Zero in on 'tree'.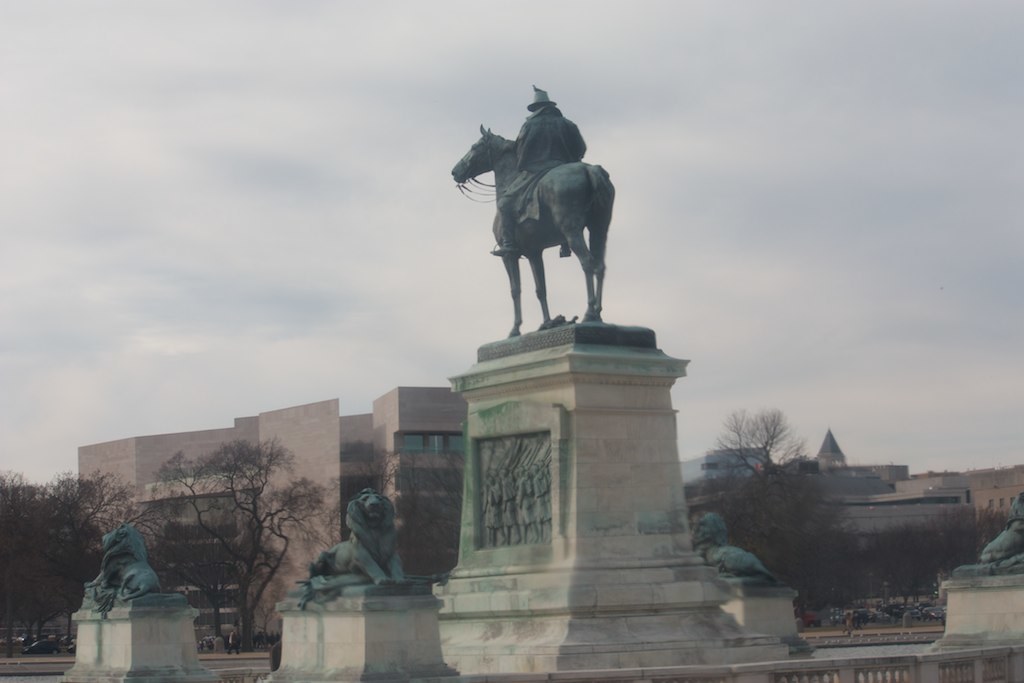
Zeroed in: left=0, top=472, right=139, bottom=645.
